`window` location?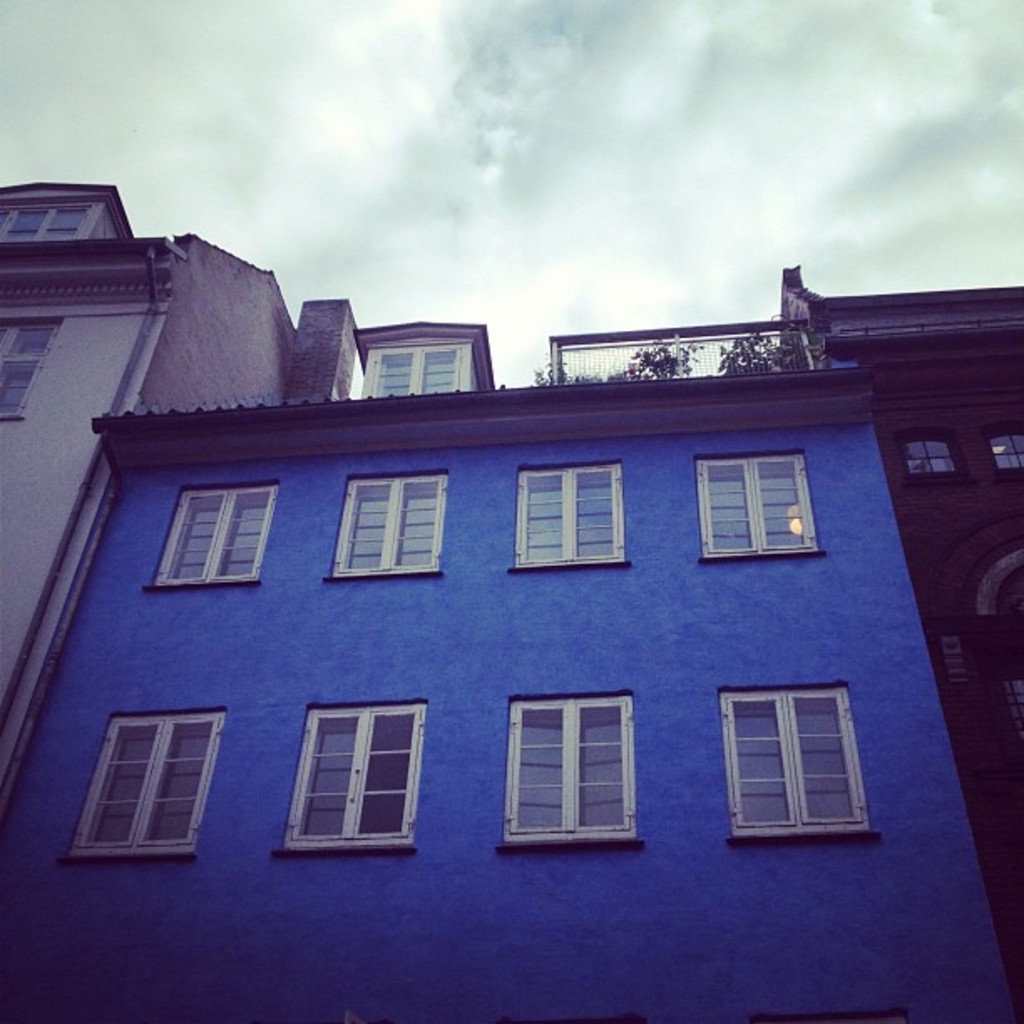
rect(75, 701, 221, 855)
